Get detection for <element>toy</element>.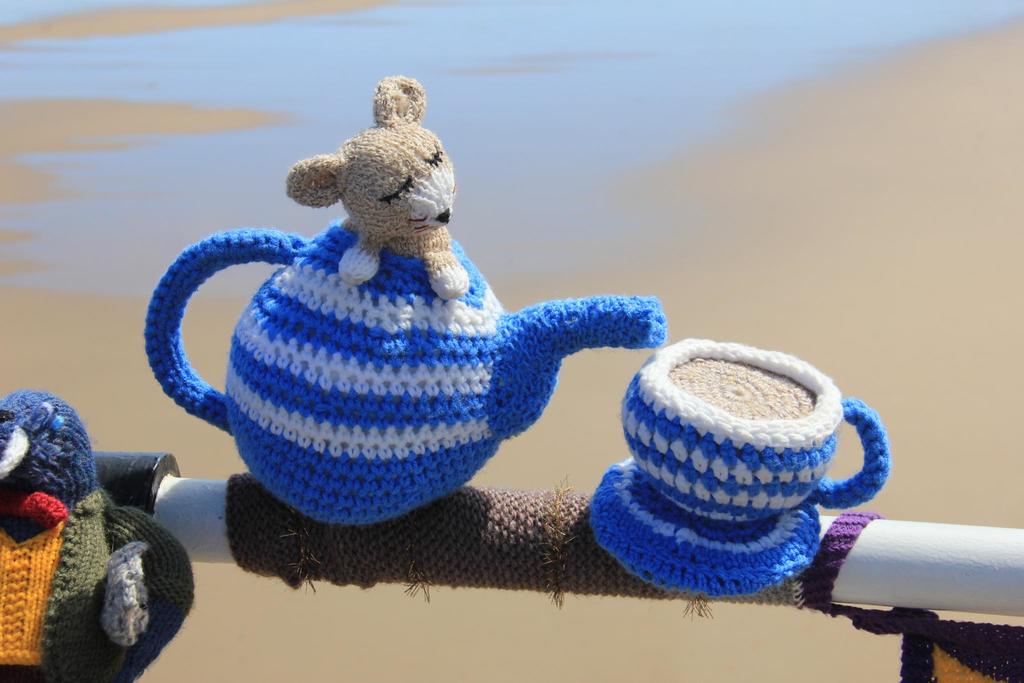
Detection: {"left": 143, "top": 74, "right": 669, "bottom": 531}.
